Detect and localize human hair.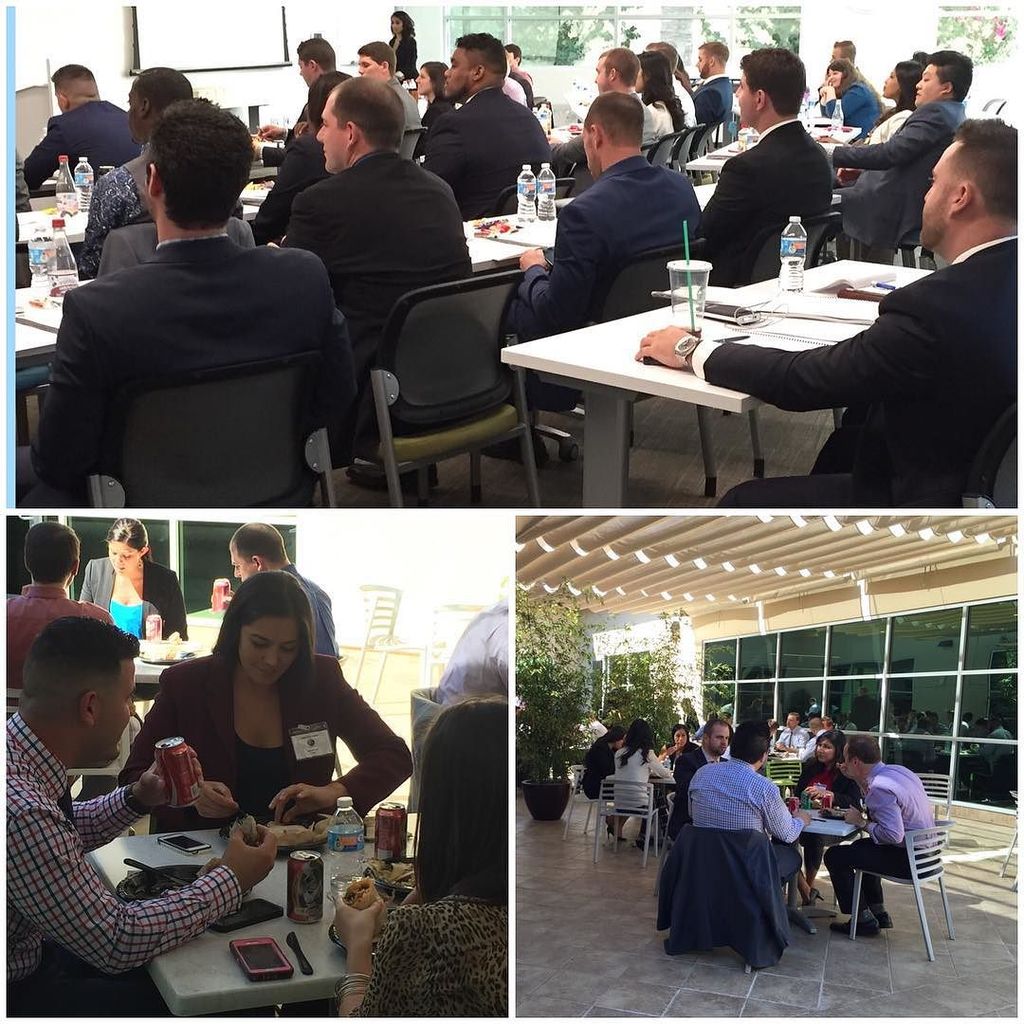
Localized at (left=893, top=57, right=919, bottom=108).
